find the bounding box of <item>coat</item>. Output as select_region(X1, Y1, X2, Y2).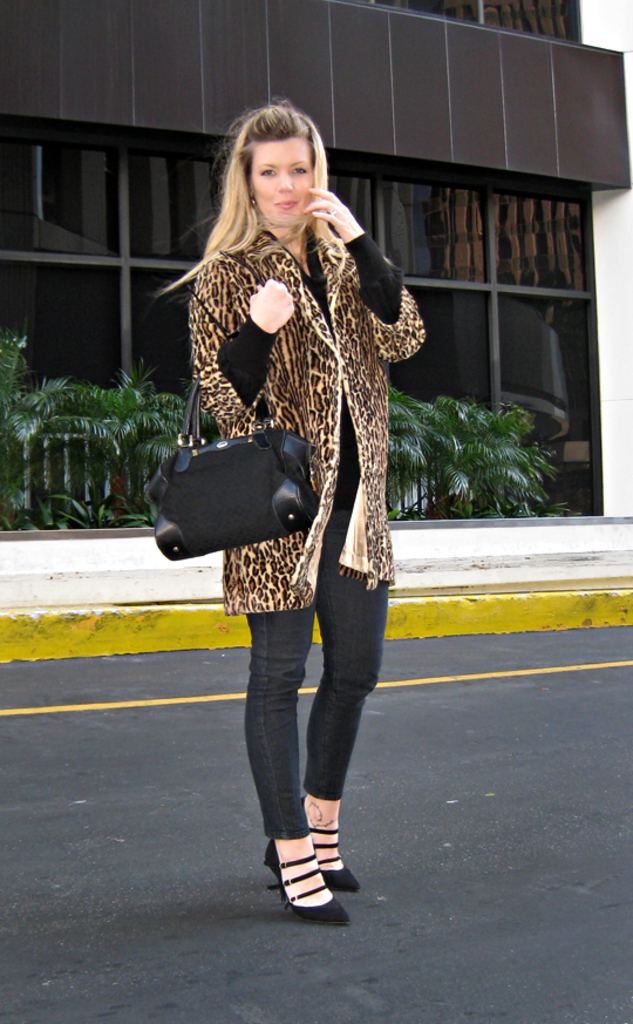
select_region(169, 167, 407, 595).
